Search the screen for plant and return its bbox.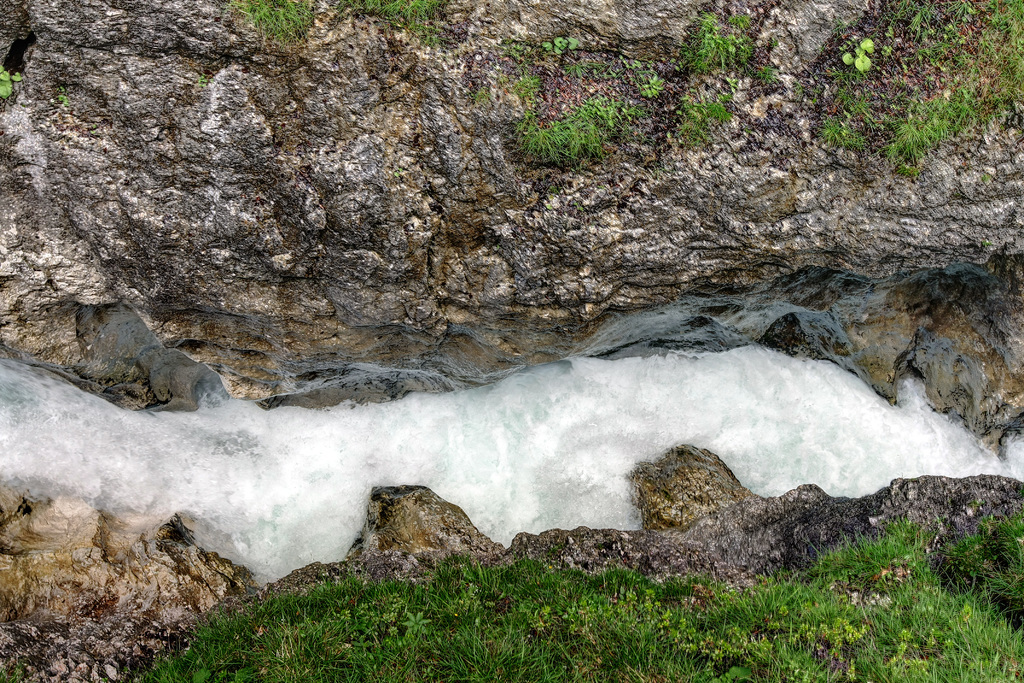
Found: [left=570, top=199, right=584, bottom=212].
